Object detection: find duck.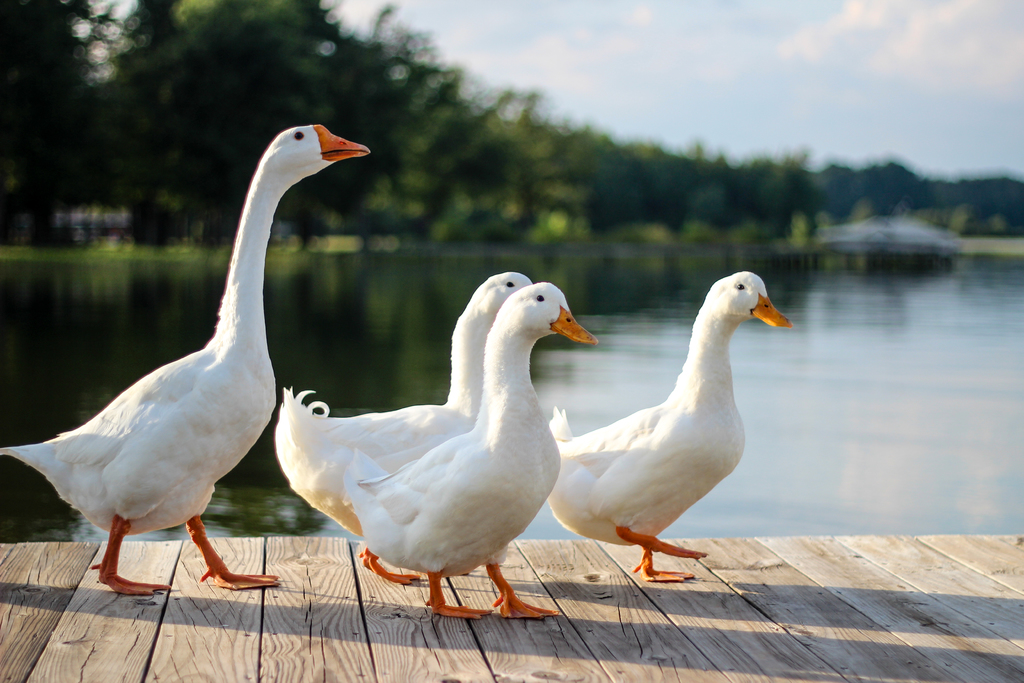
bbox=(0, 115, 379, 614).
